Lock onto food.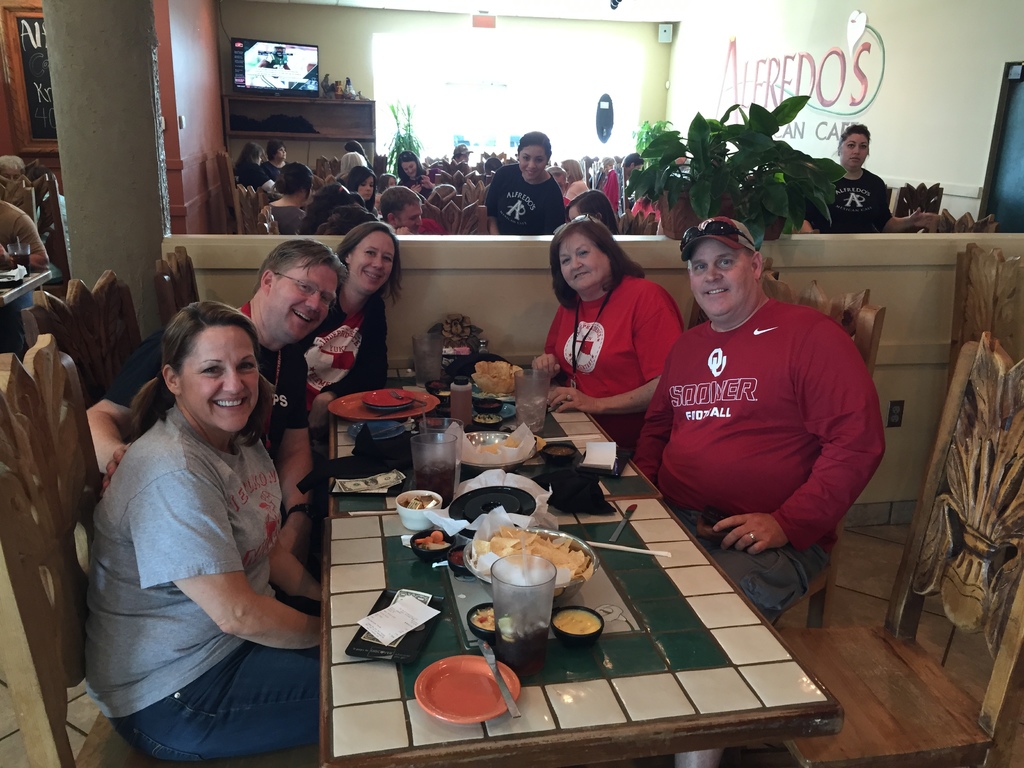
Locked: [543, 444, 573, 455].
